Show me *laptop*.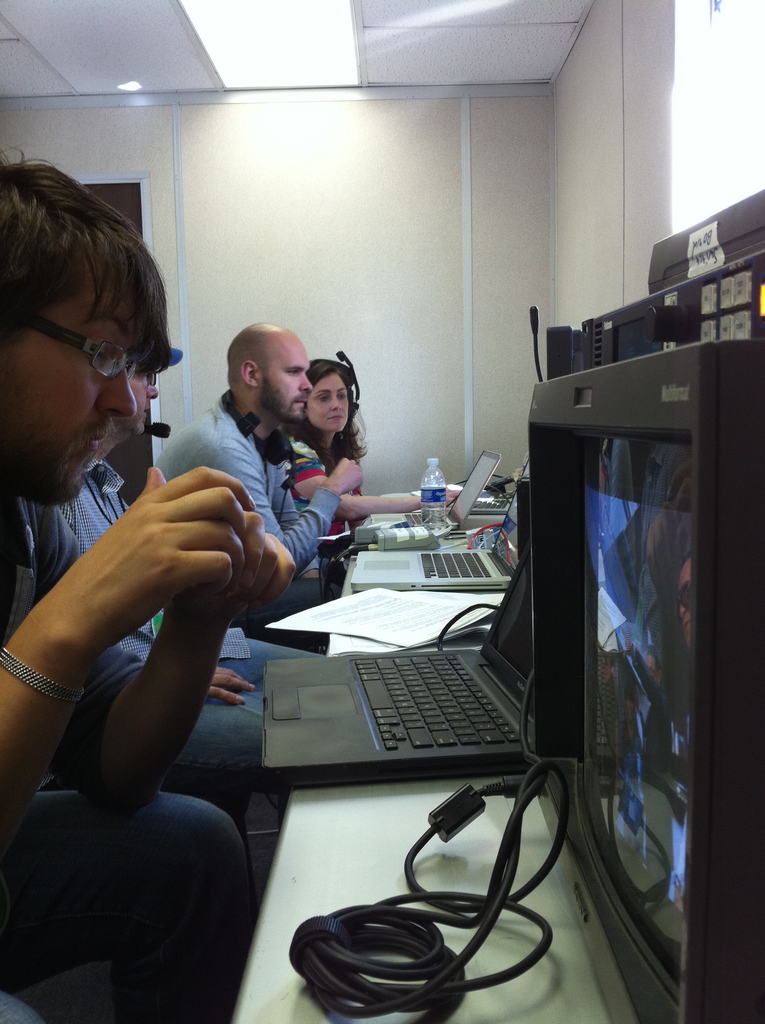
*laptop* is here: <bbox>355, 463, 531, 591</bbox>.
